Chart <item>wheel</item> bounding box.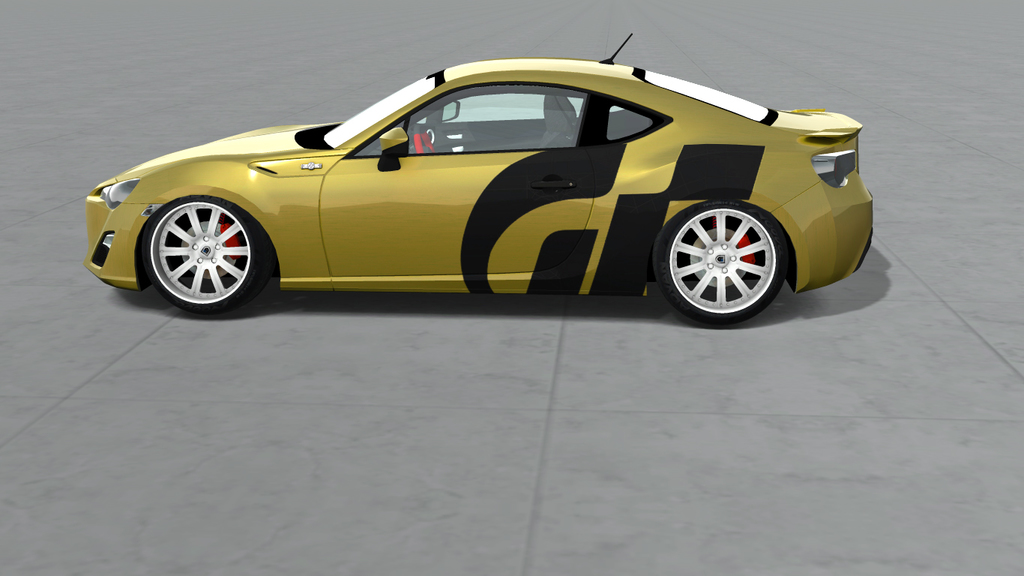
Charted: 668:191:783:306.
